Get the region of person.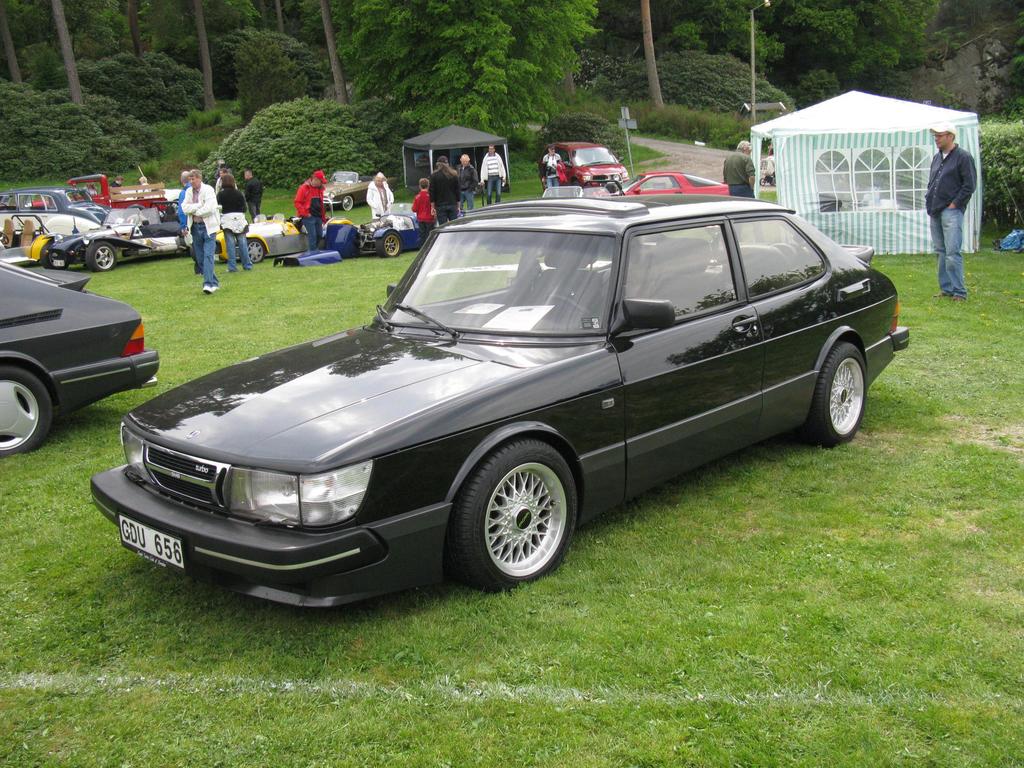
left=724, top=140, right=759, bottom=204.
